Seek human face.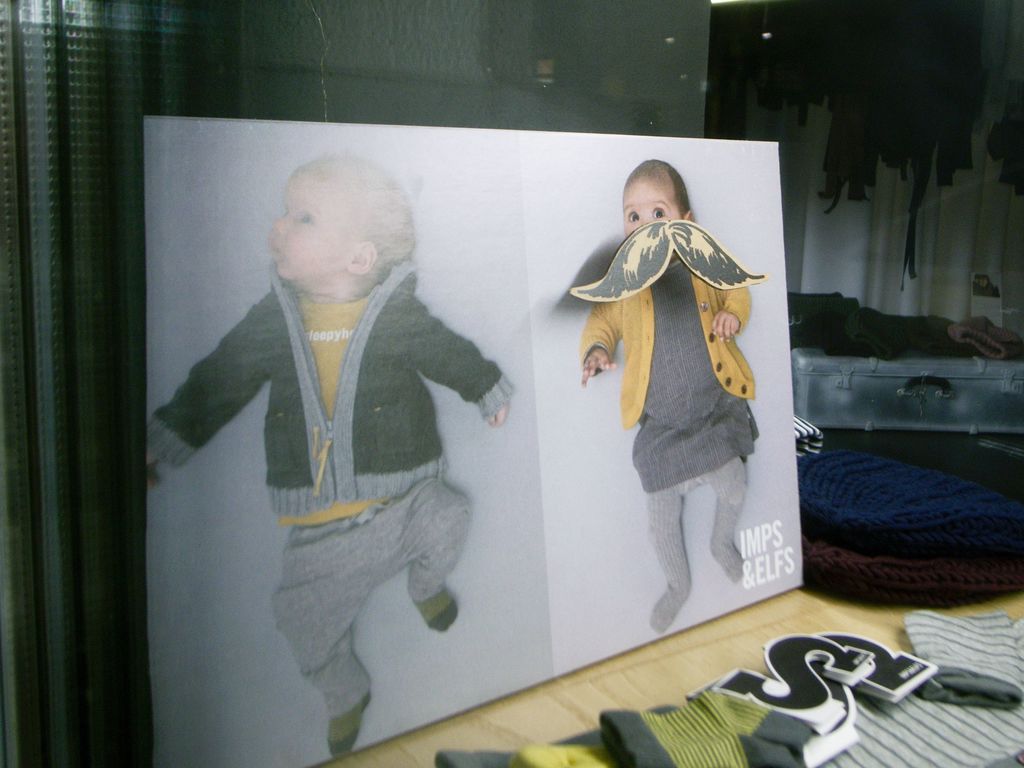
{"left": 618, "top": 172, "right": 680, "bottom": 249}.
